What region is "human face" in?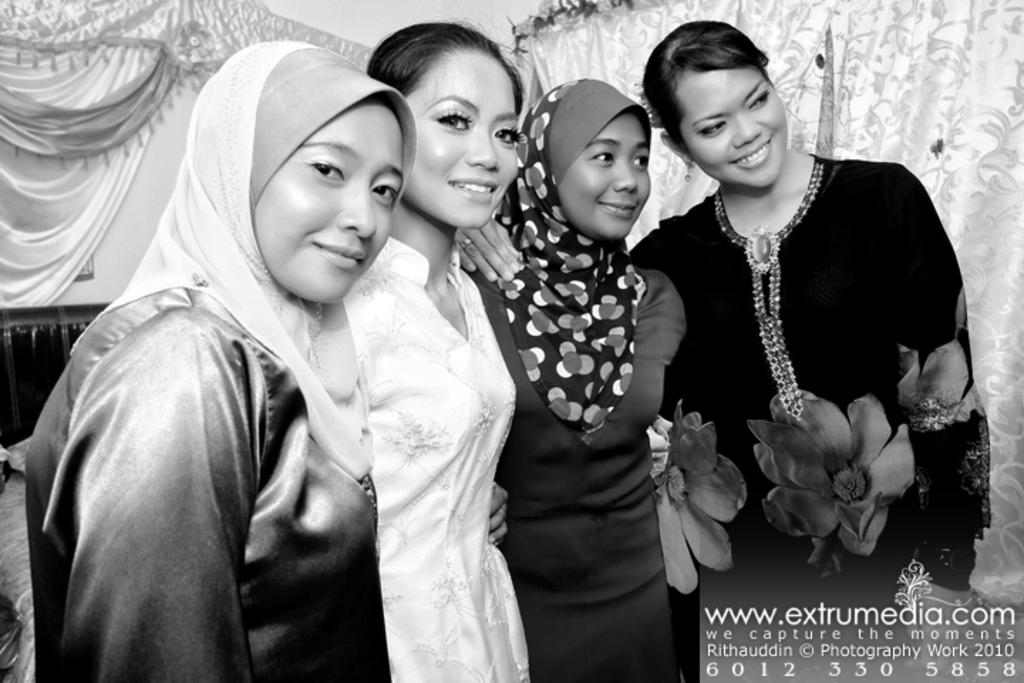
region(257, 95, 402, 303).
